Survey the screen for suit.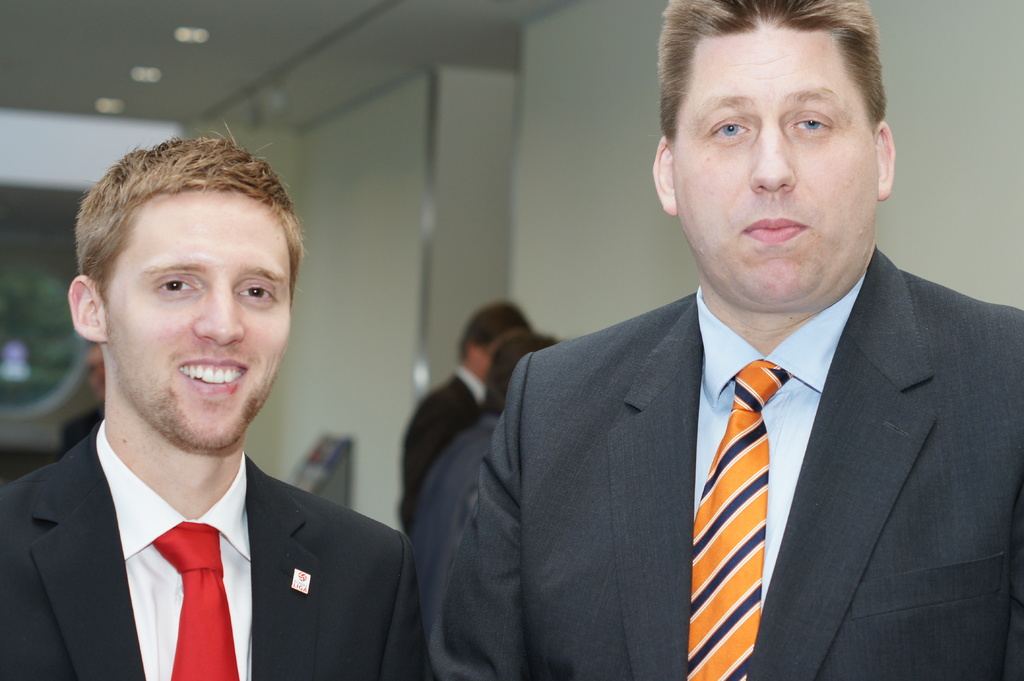
Survey found: box=[409, 417, 501, 680].
